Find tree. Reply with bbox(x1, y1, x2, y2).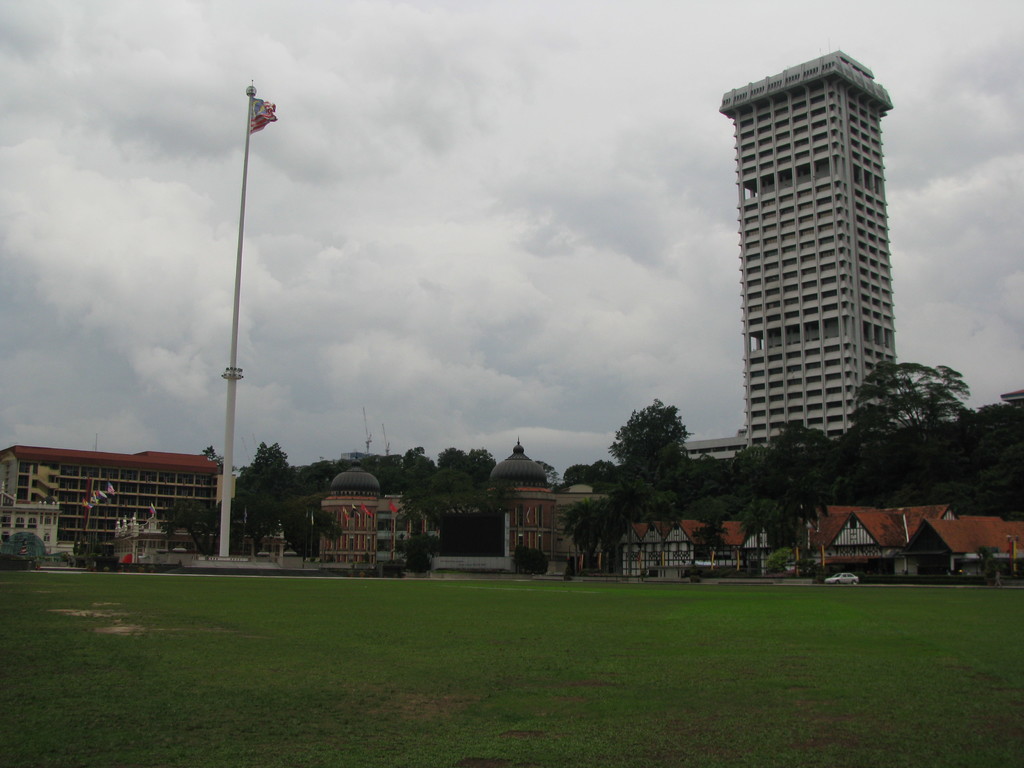
bbox(833, 463, 919, 509).
